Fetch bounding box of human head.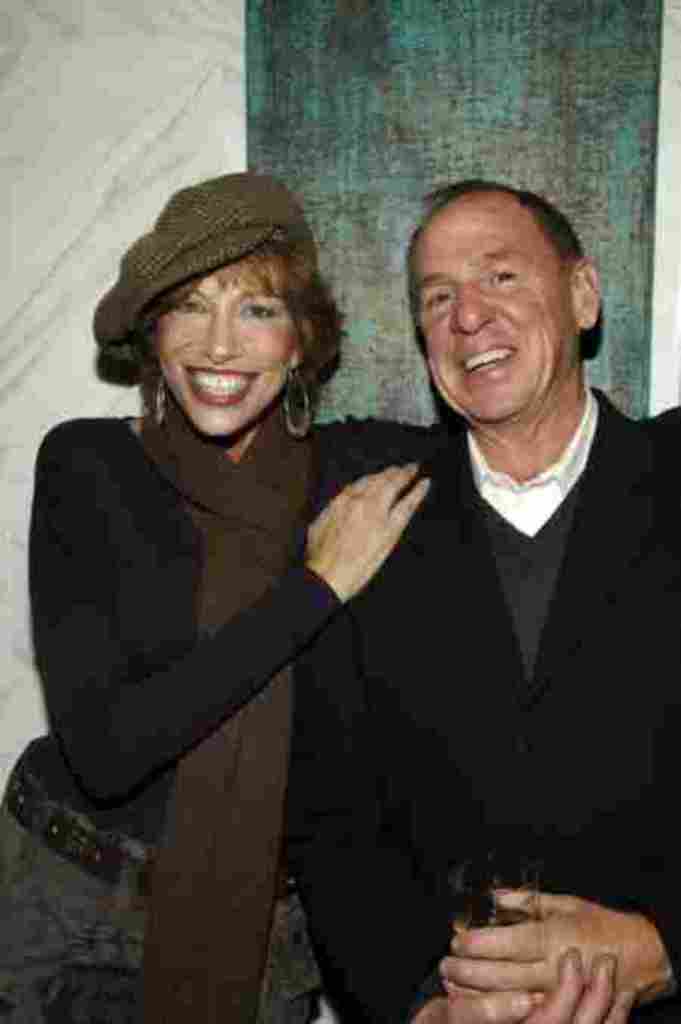
Bbox: 389:169:598:437.
